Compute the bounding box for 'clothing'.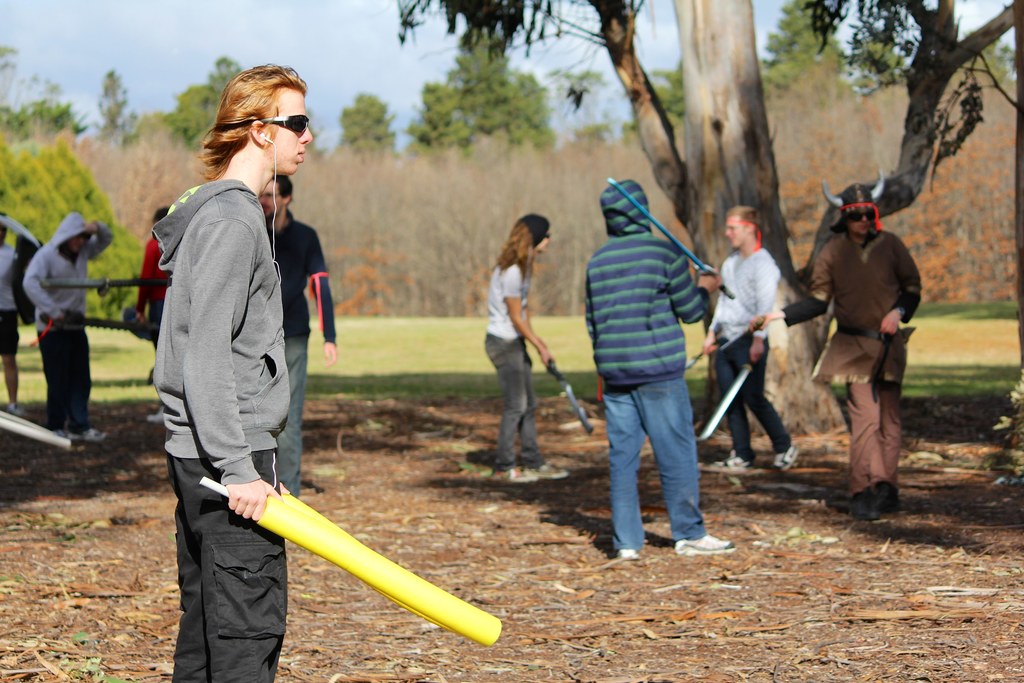
134, 240, 175, 354.
